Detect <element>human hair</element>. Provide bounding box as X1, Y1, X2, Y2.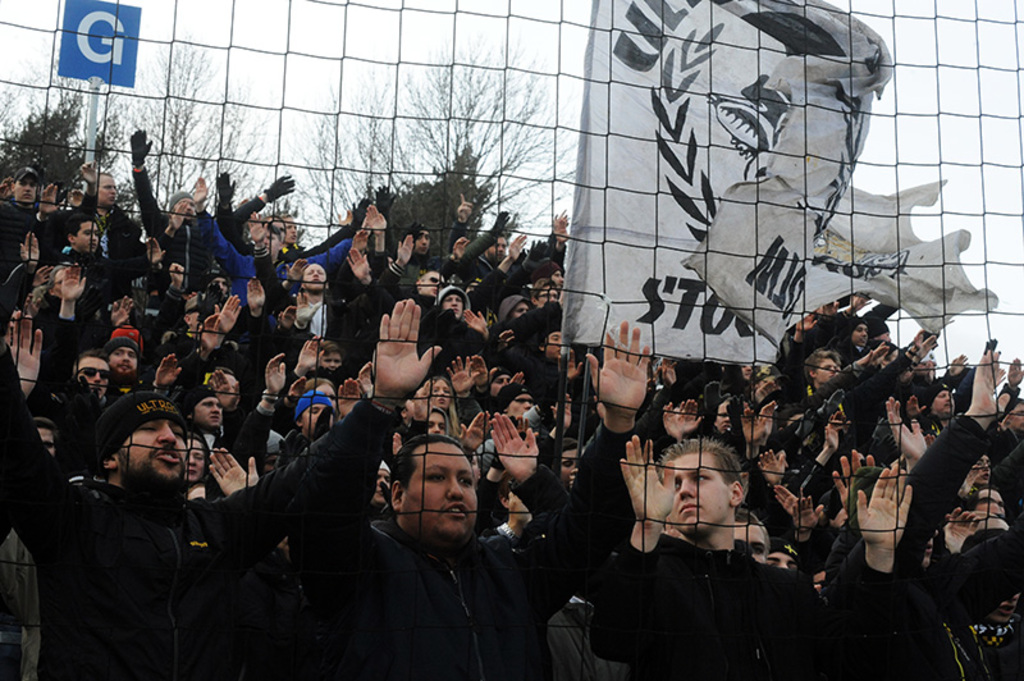
387, 430, 467, 490.
